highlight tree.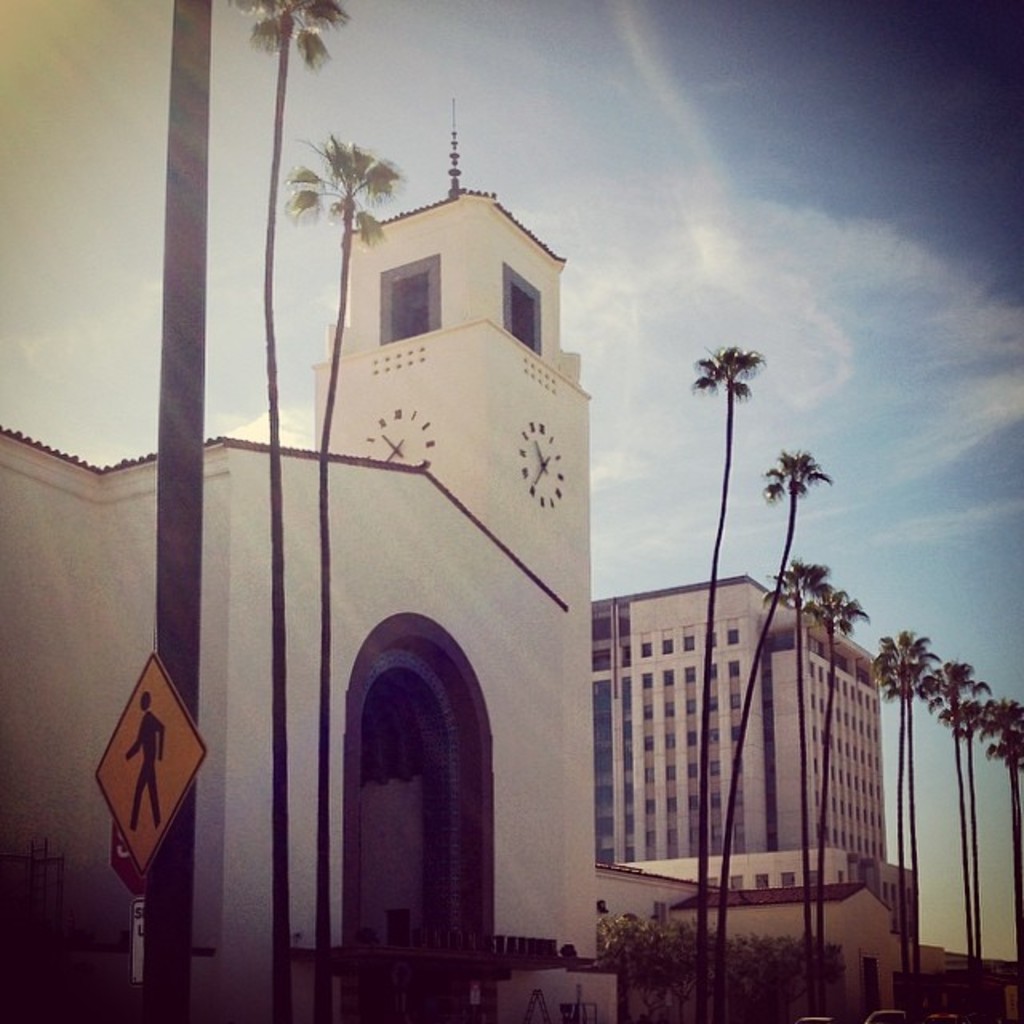
Highlighted region: (869, 627, 934, 1022).
